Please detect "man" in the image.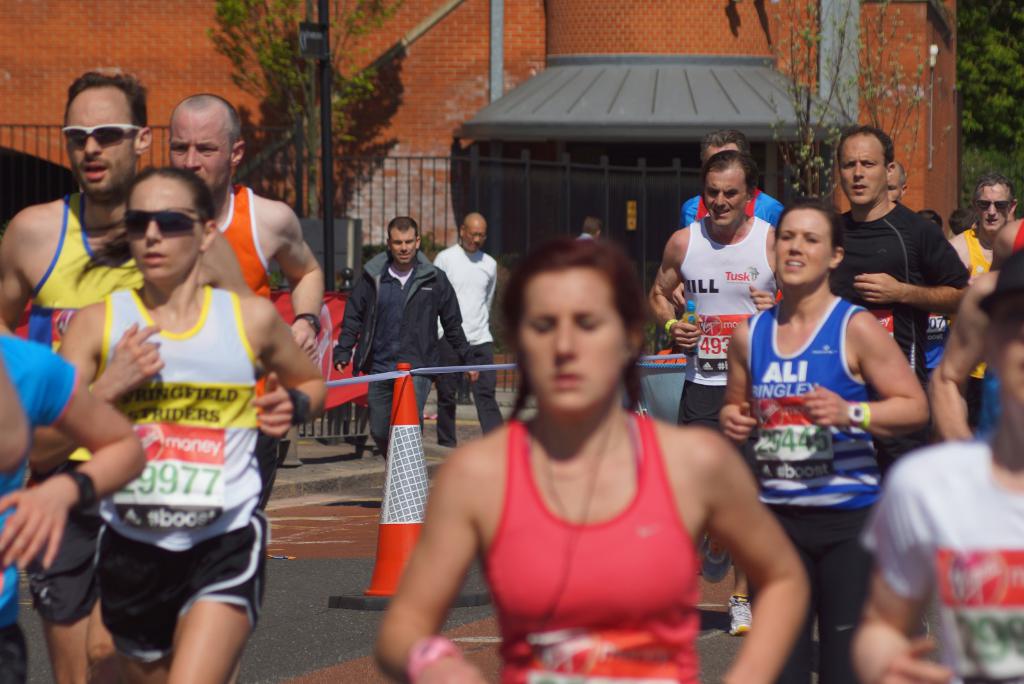
<bbox>646, 152, 783, 640</bbox>.
